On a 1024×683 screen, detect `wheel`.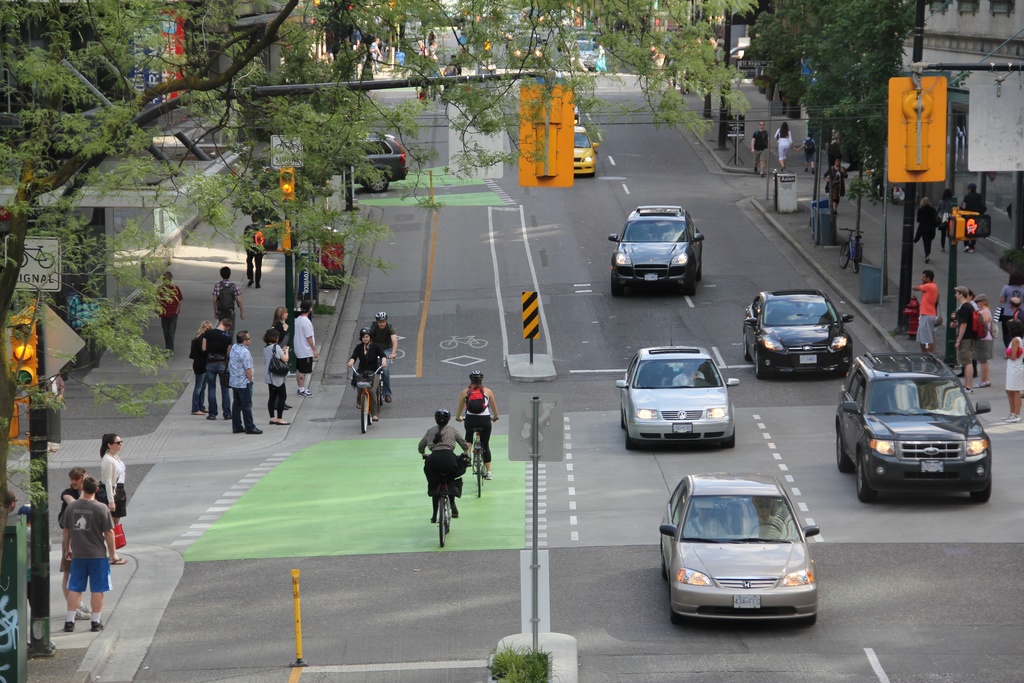
pyautogui.locateOnScreen(625, 431, 639, 453).
